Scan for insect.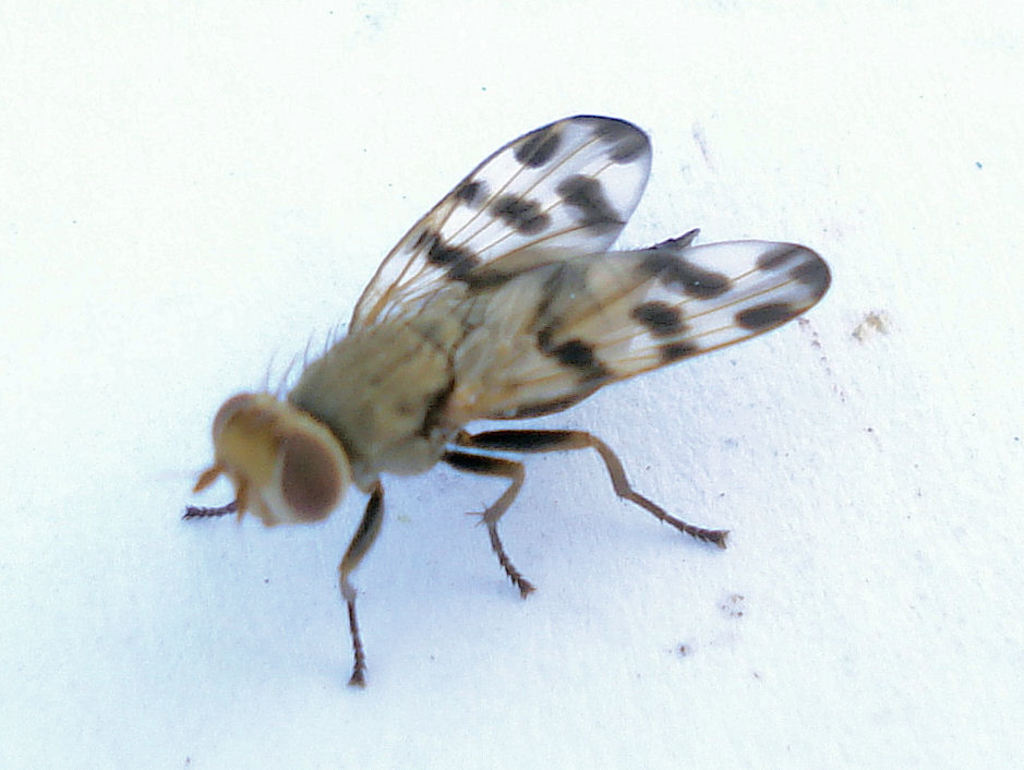
Scan result: region(178, 113, 834, 690).
